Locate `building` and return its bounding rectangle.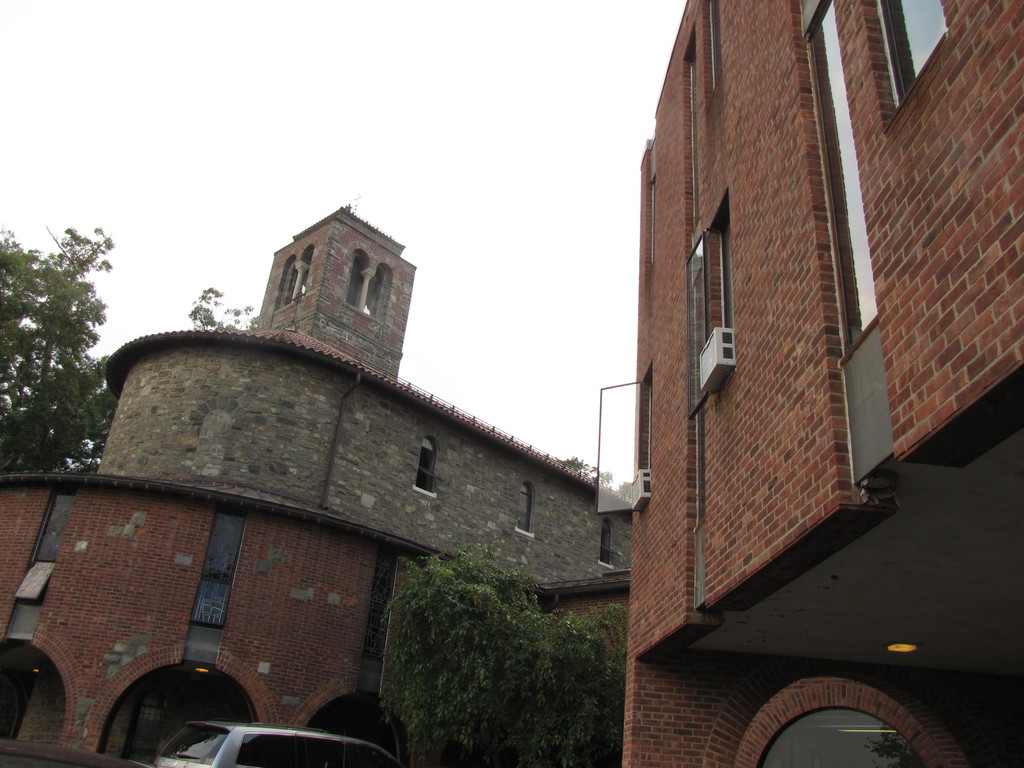
bbox=[604, 0, 1023, 767].
